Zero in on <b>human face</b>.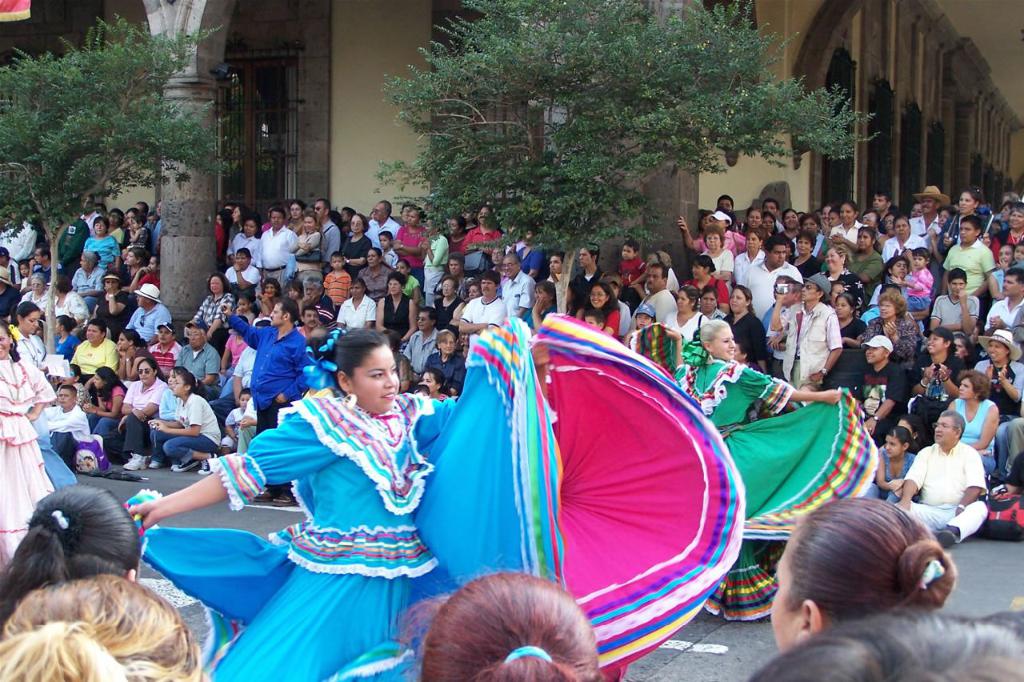
Zeroed in: {"x1": 548, "y1": 255, "x2": 561, "y2": 271}.
